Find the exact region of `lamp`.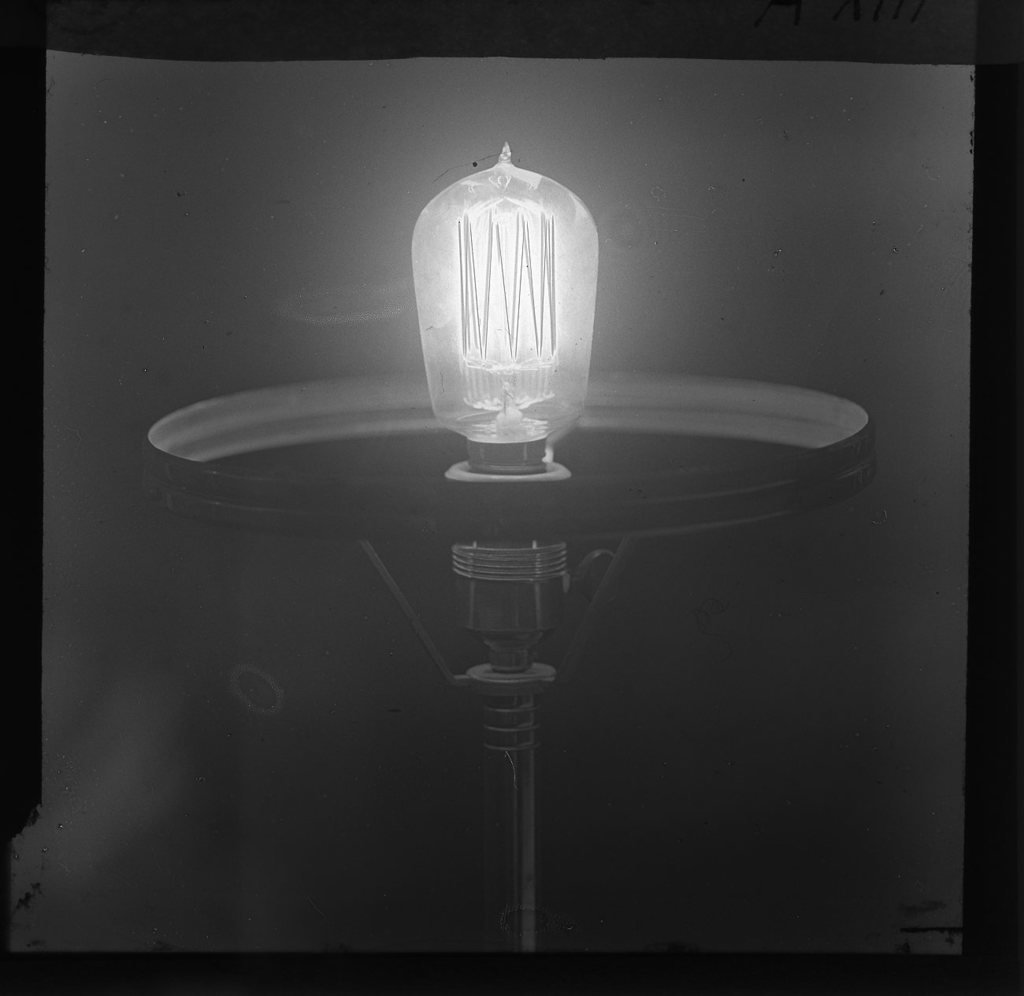
Exact region: locate(229, 200, 942, 879).
